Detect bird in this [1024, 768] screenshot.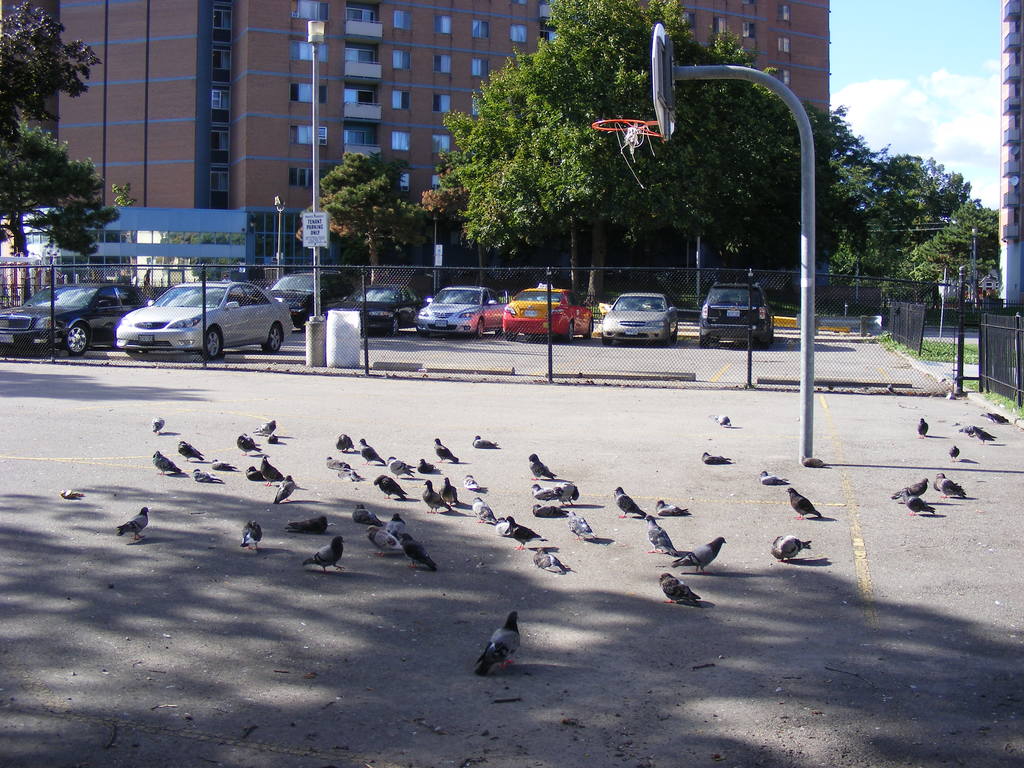
Detection: locate(263, 428, 277, 444).
